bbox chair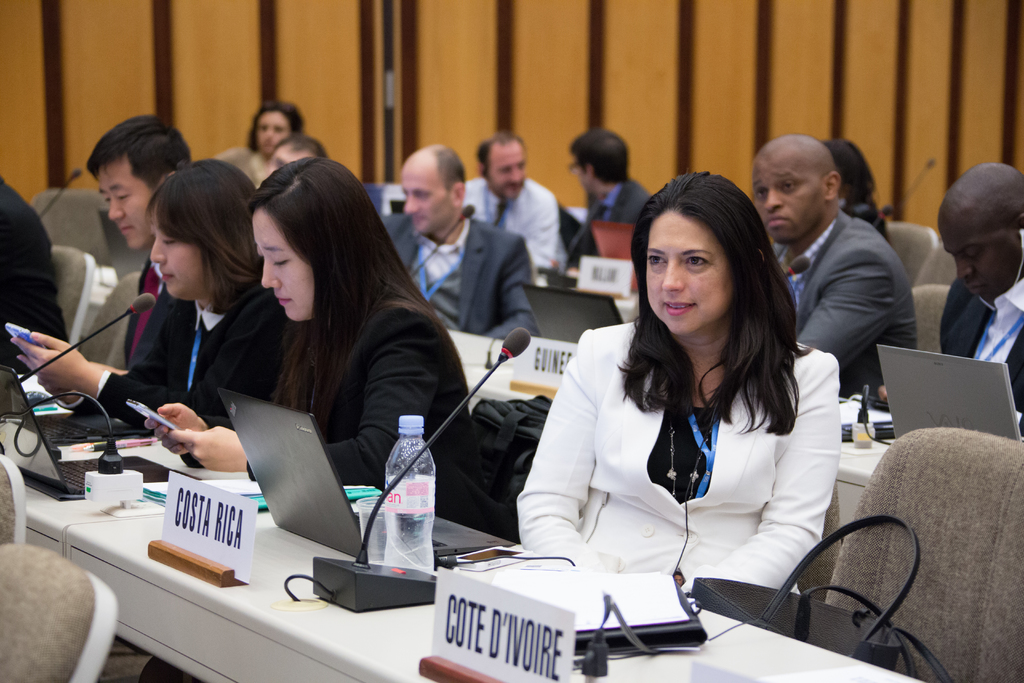
<box>54,243,99,358</box>
